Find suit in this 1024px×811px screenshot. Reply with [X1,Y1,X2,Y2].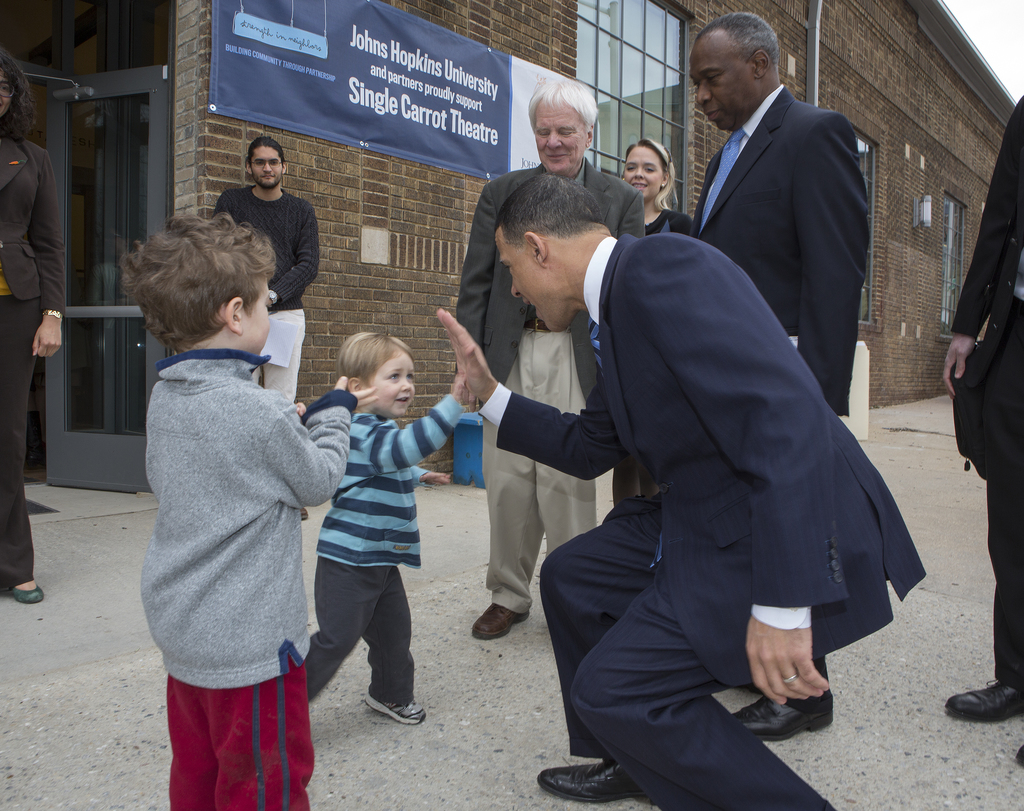
[950,98,1023,706].
